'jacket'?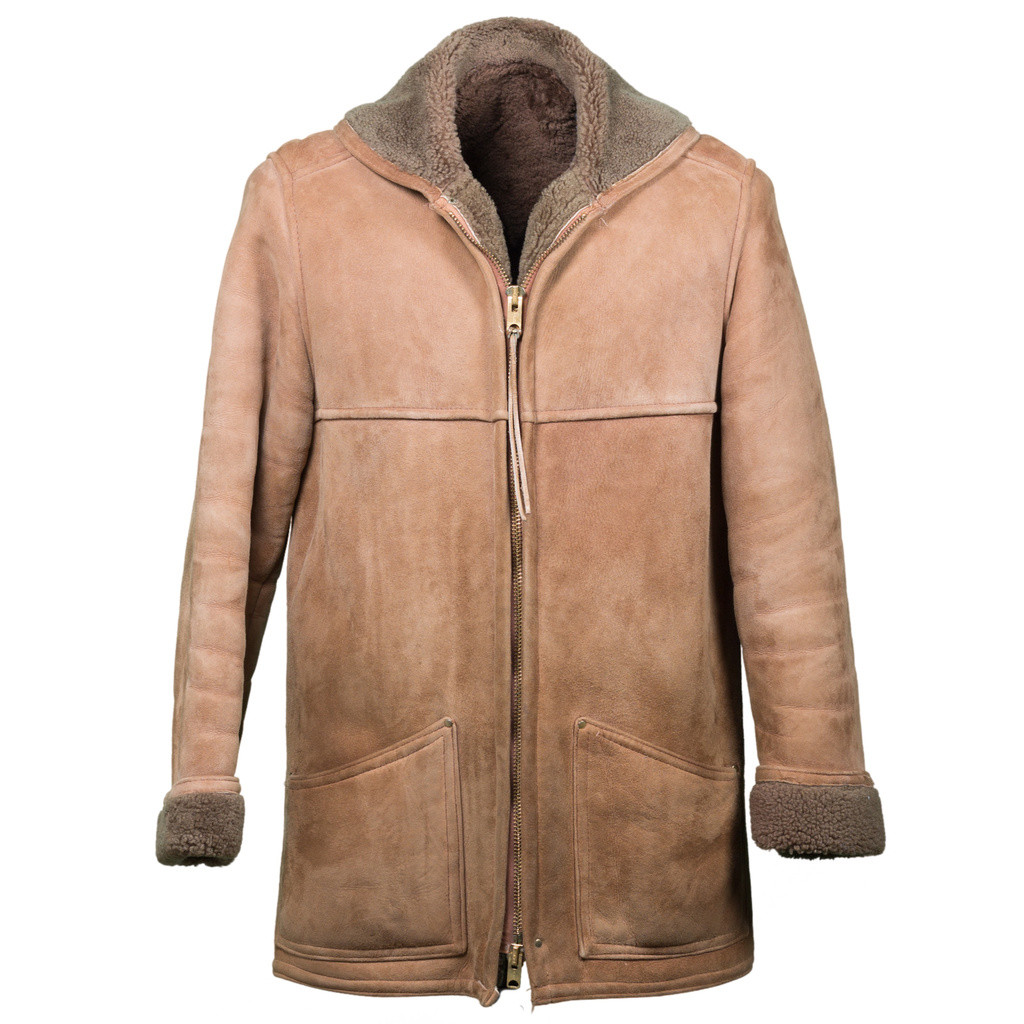
[x1=159, y1=15, x2=884, y2=1009]
